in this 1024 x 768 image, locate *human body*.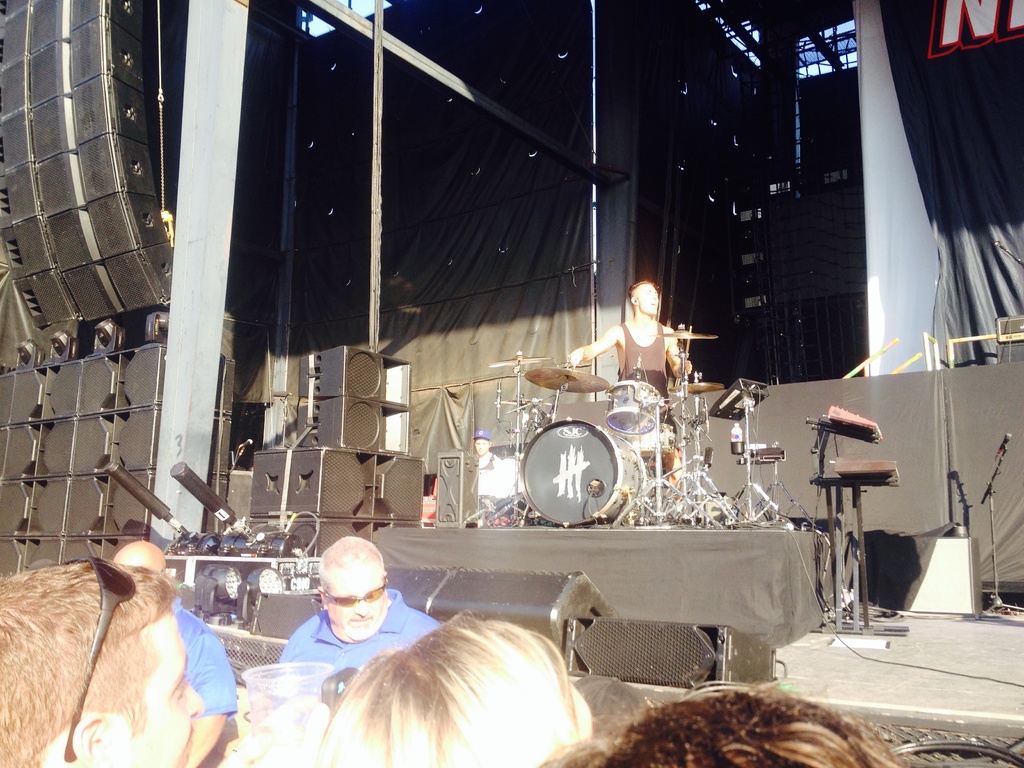
Bounding box: x1=113 y1=545 x2=234 y2=767.
